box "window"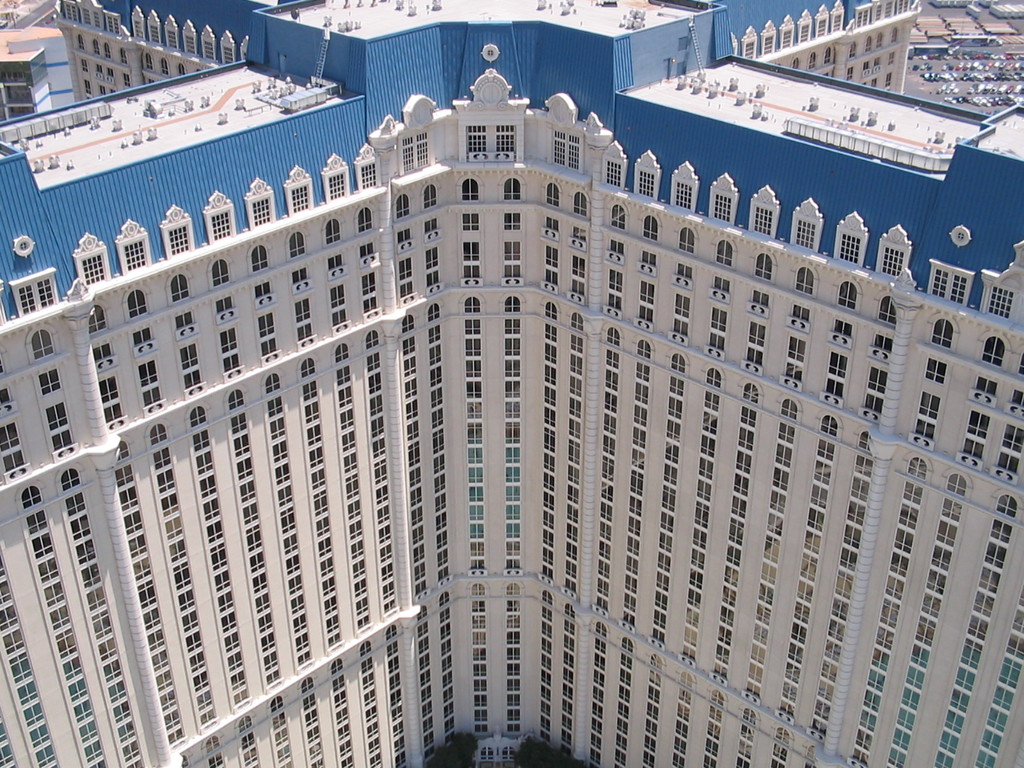
x1=596 y1=591 x2=608 y2=609
